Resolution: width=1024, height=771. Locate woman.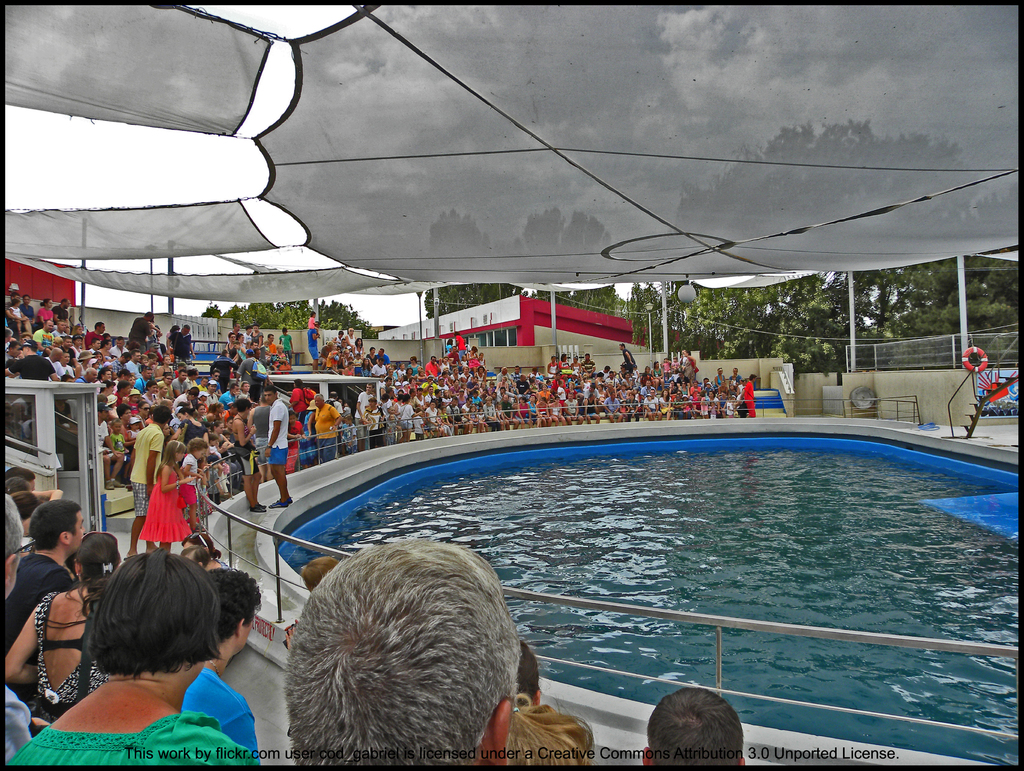
detection(406, 352, 417, 378).
